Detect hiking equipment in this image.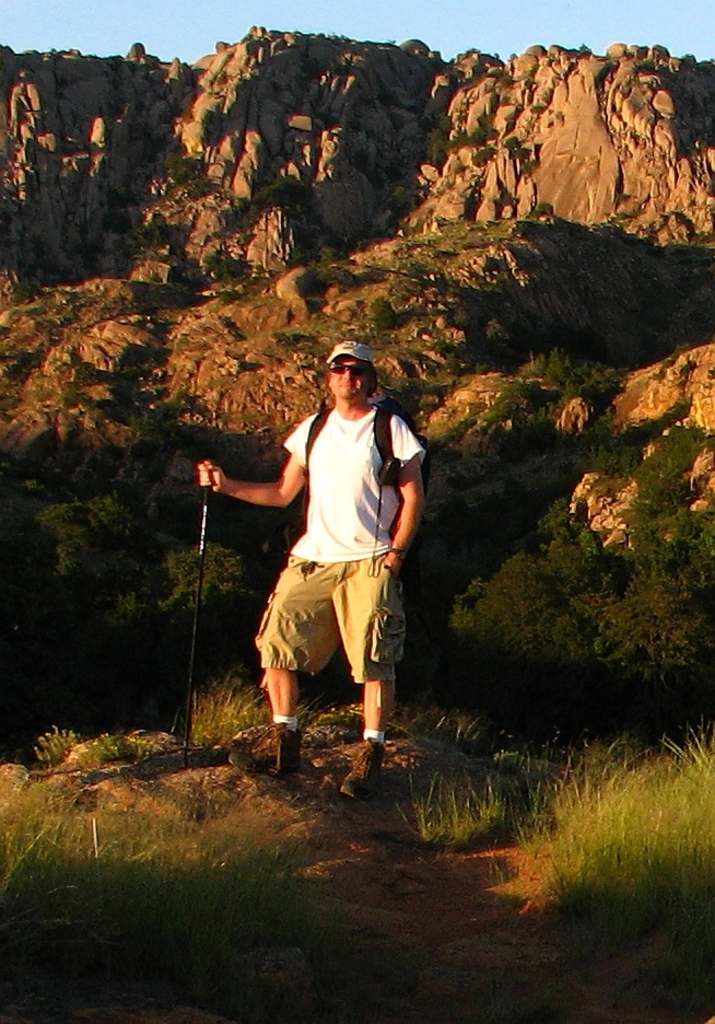
Detection: region(187, 457, 215, 771).
